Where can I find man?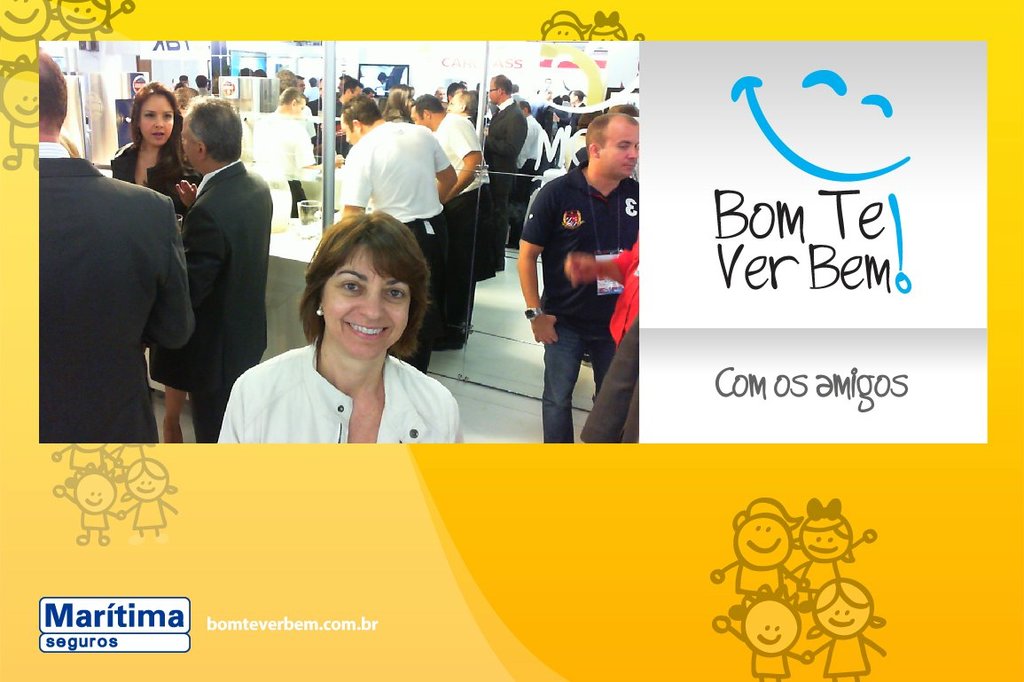
You can find it at locate(484, 70, 530, 273).
